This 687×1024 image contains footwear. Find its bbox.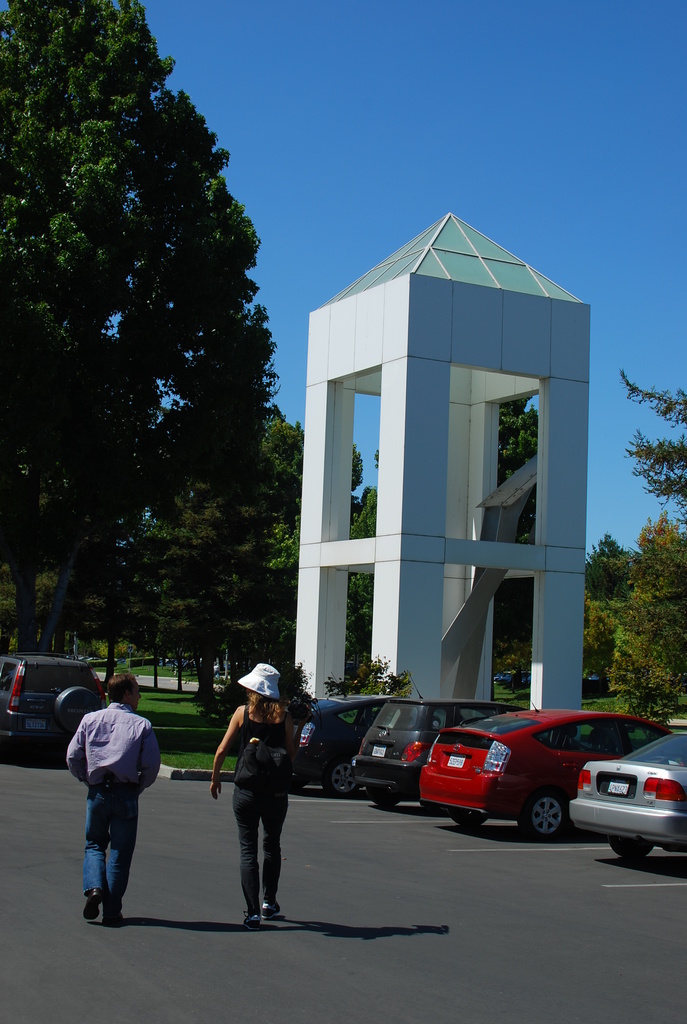
<region>255, 903, 281, 917</region>.
